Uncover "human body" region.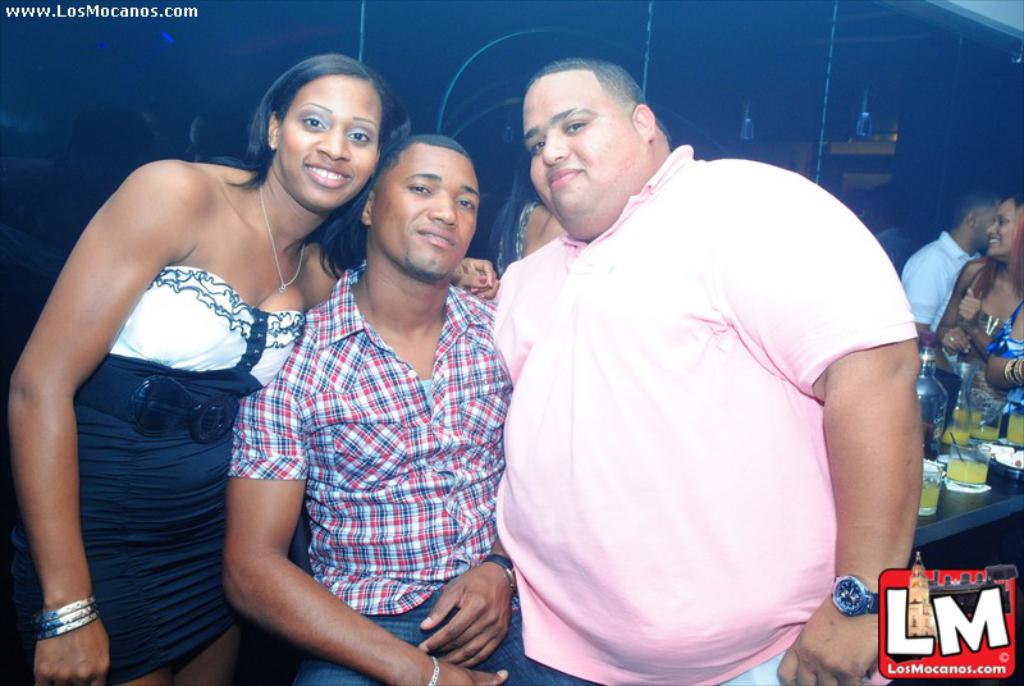
Uncovered: l=219, t=128, r=581, b=685.
